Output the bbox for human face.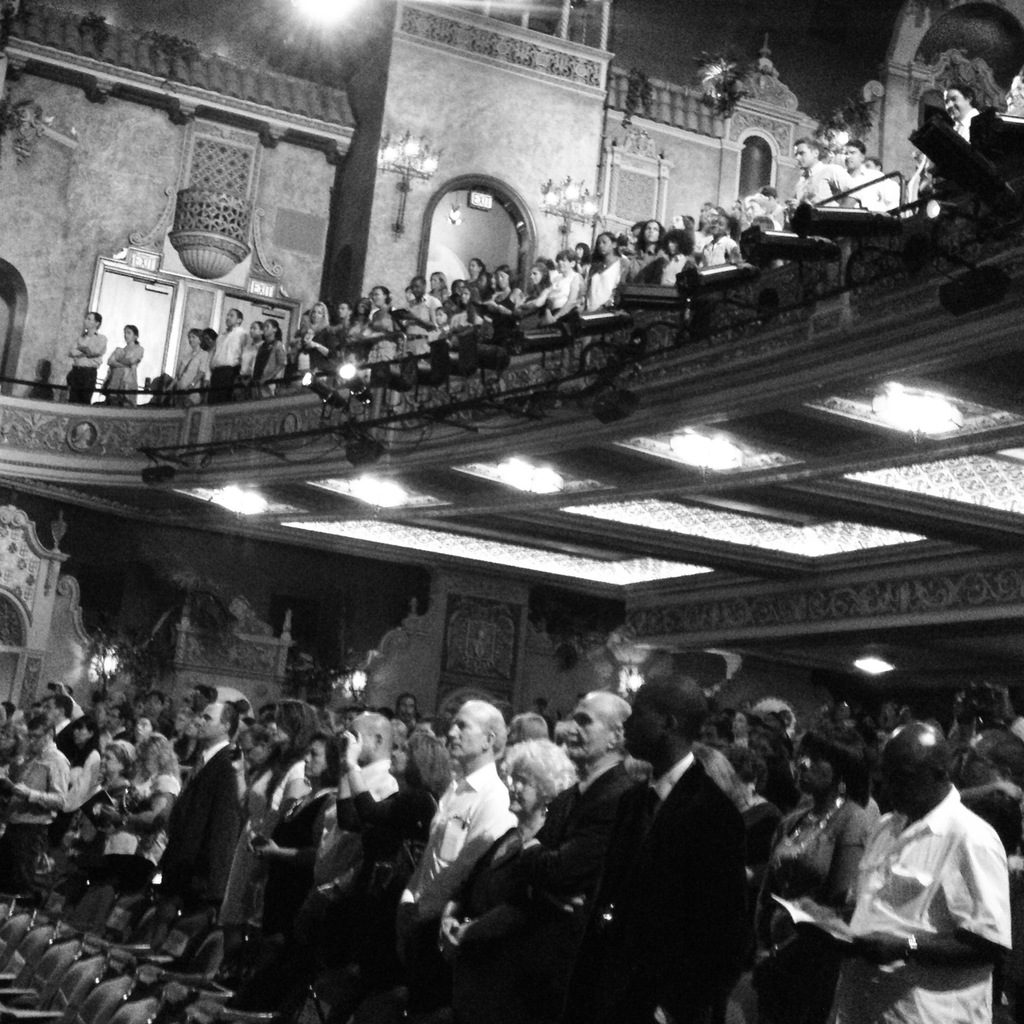
box(46, 700, 60, 724).
